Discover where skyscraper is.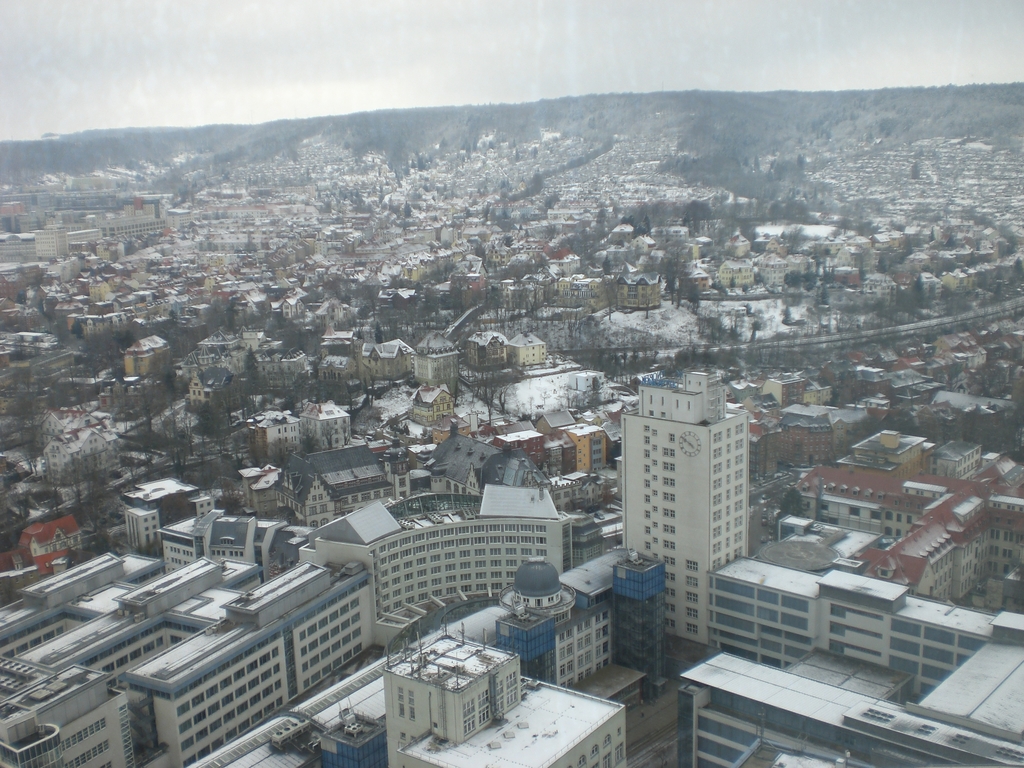
Discovered at left=607, top=372, right=803, bottom=676.
